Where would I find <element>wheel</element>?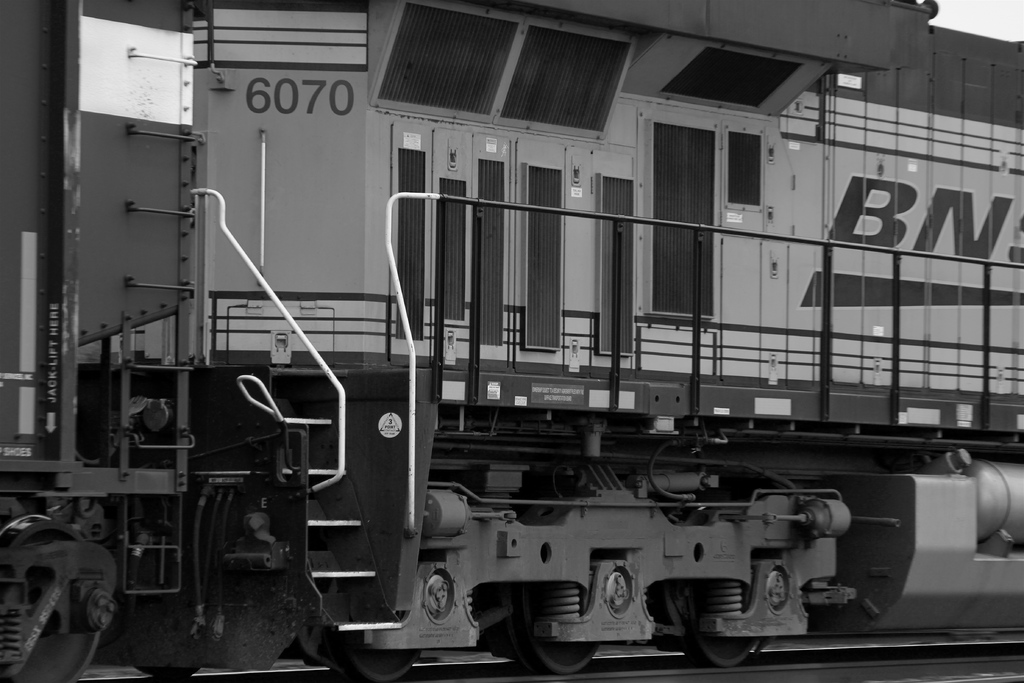
At (left=323, top=641, right=422, bottom=682).
